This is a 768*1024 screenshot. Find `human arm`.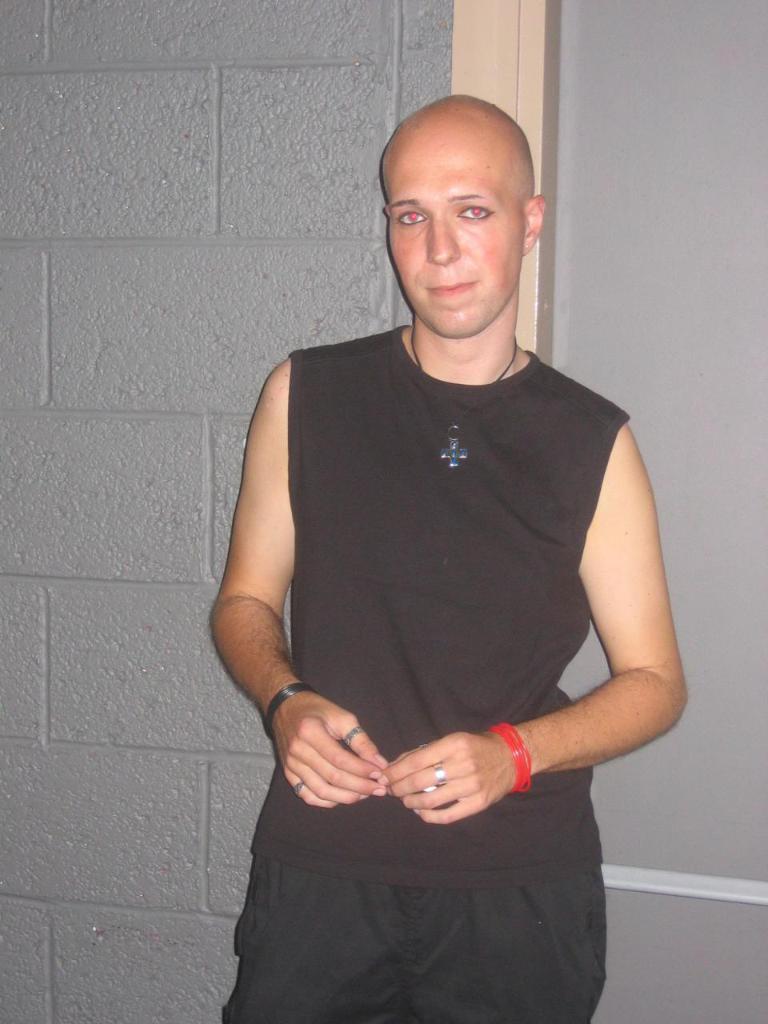
Bounding box: box(370, 425, 690, 824).
